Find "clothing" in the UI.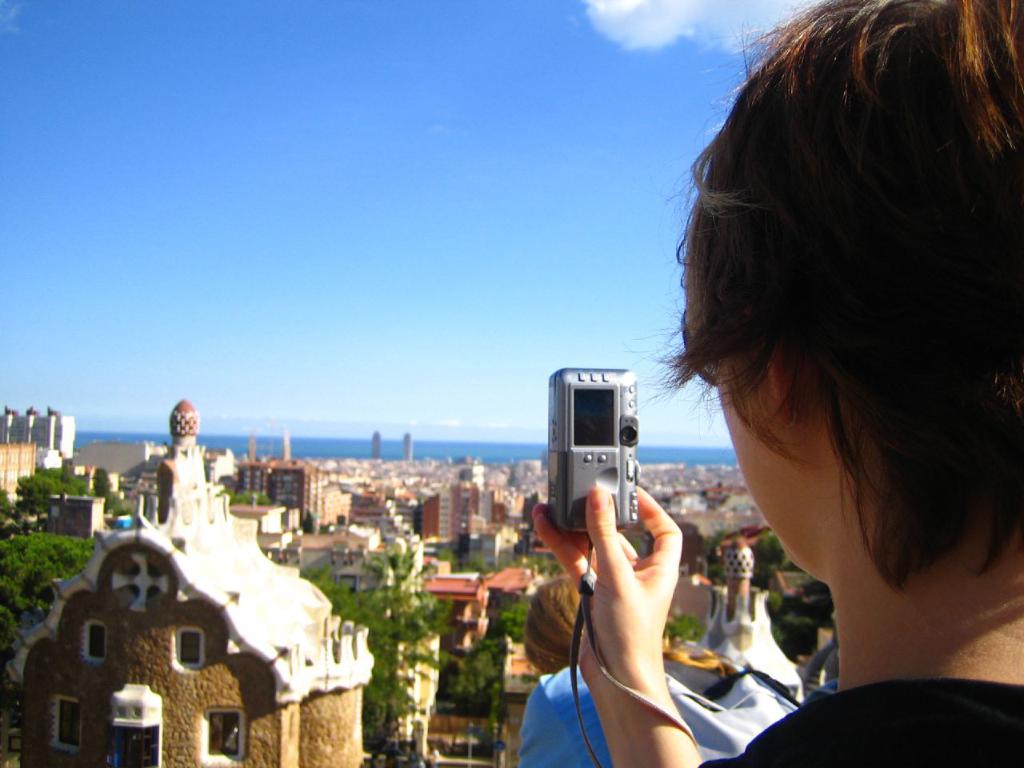
UI element at {"x1": 520, "y1": 657, "x2": 708, "y2": 767}.
